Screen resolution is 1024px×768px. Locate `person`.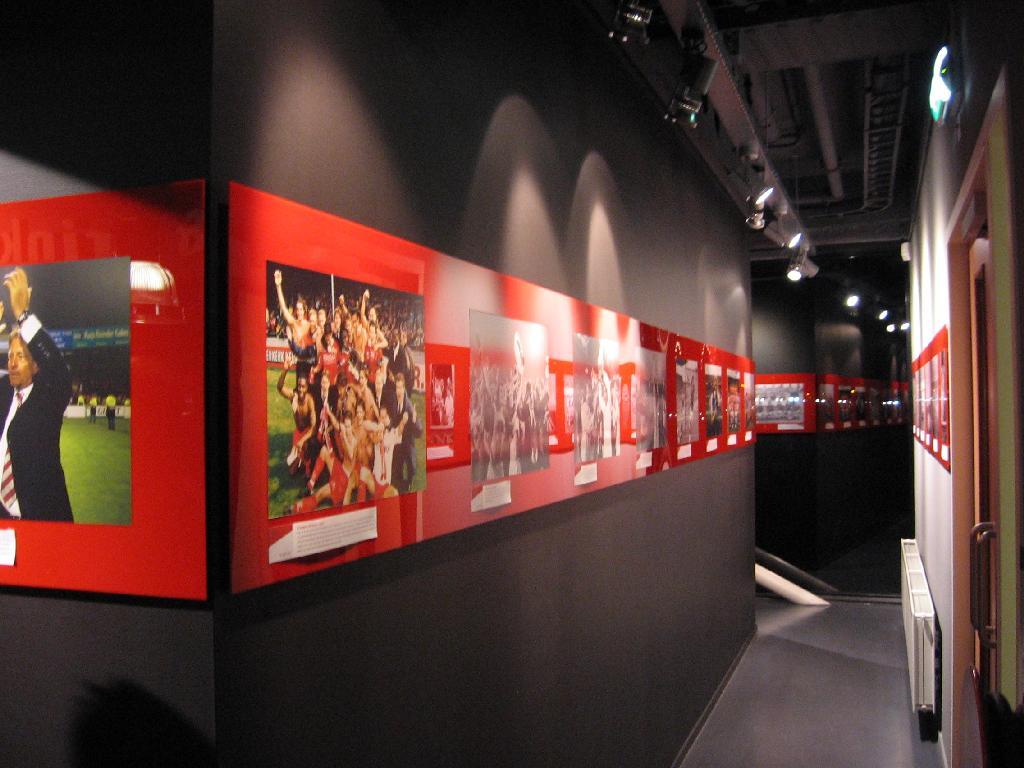
{"x1": 0, "y1": 265, "x2": 73, "y2": 524}.
